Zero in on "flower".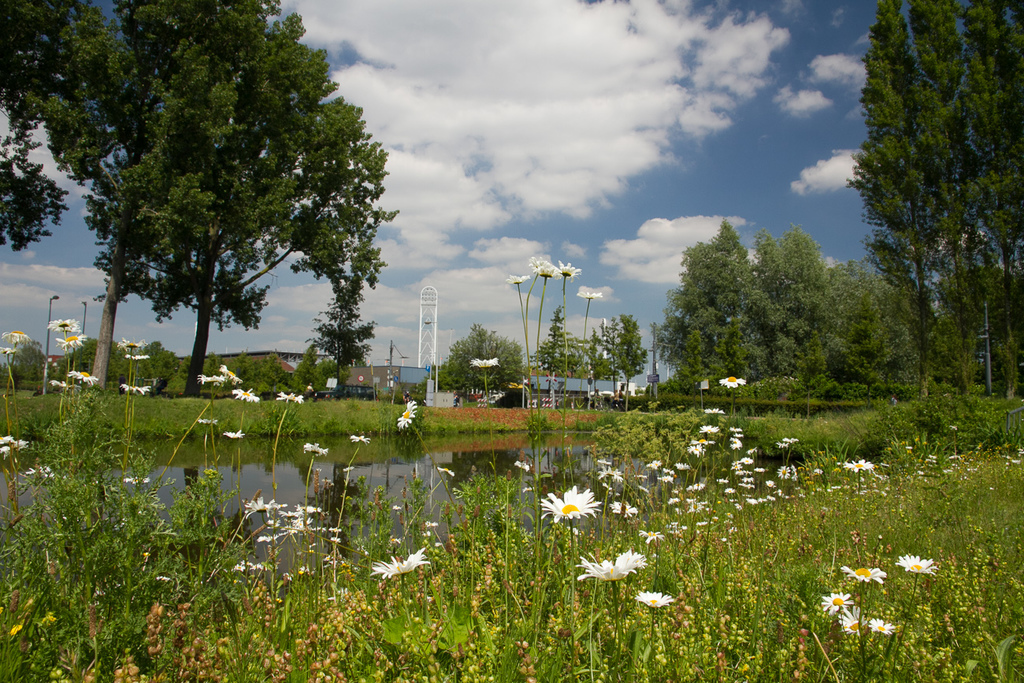
Zeroed in: {"left": 843, "top": 608, "right": 863, "bottom": 634}.
